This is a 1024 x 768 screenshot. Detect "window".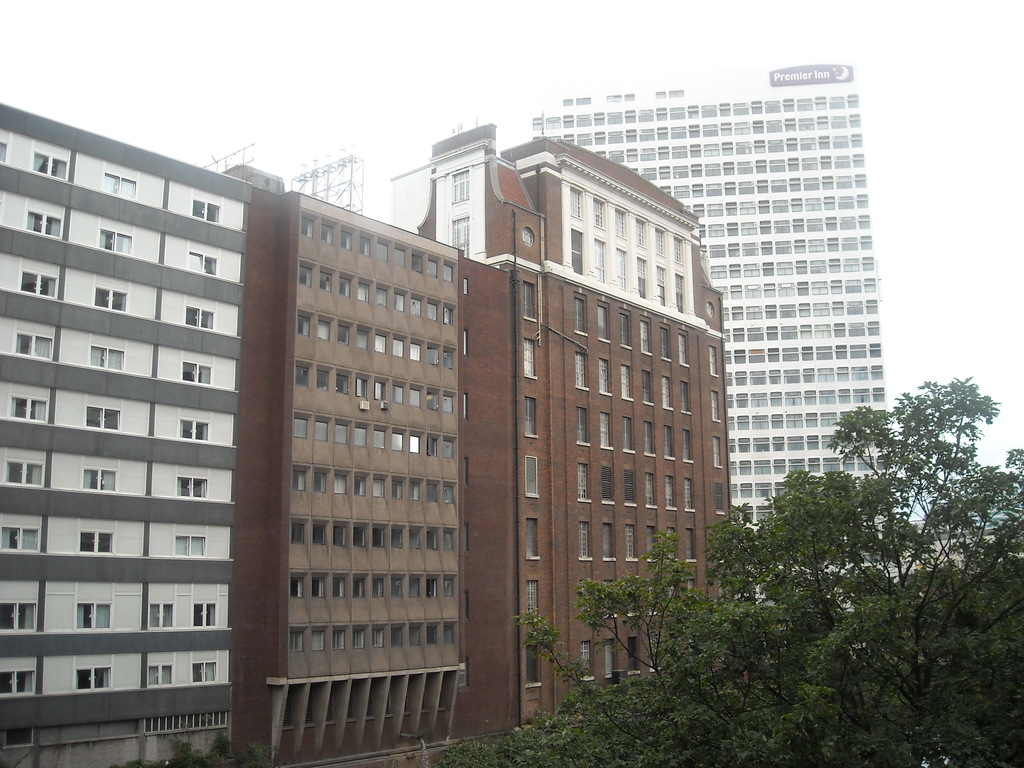
788, 438, 803, 449.
